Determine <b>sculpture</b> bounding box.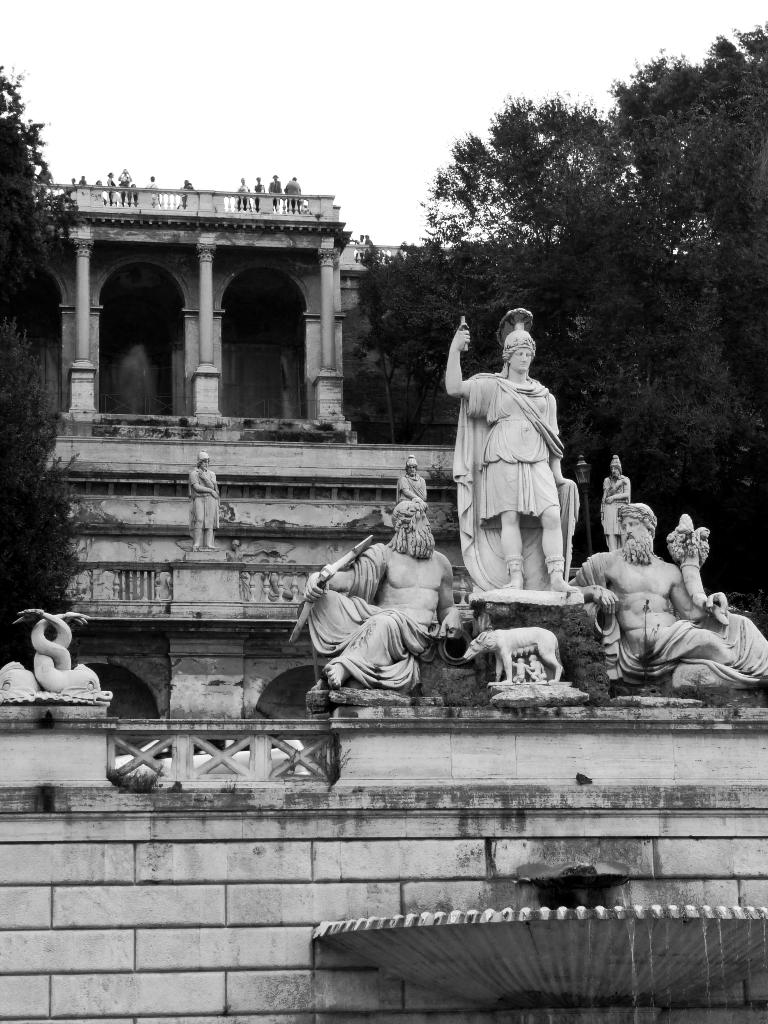
Determined: detection(564, 504, 755, 695).
